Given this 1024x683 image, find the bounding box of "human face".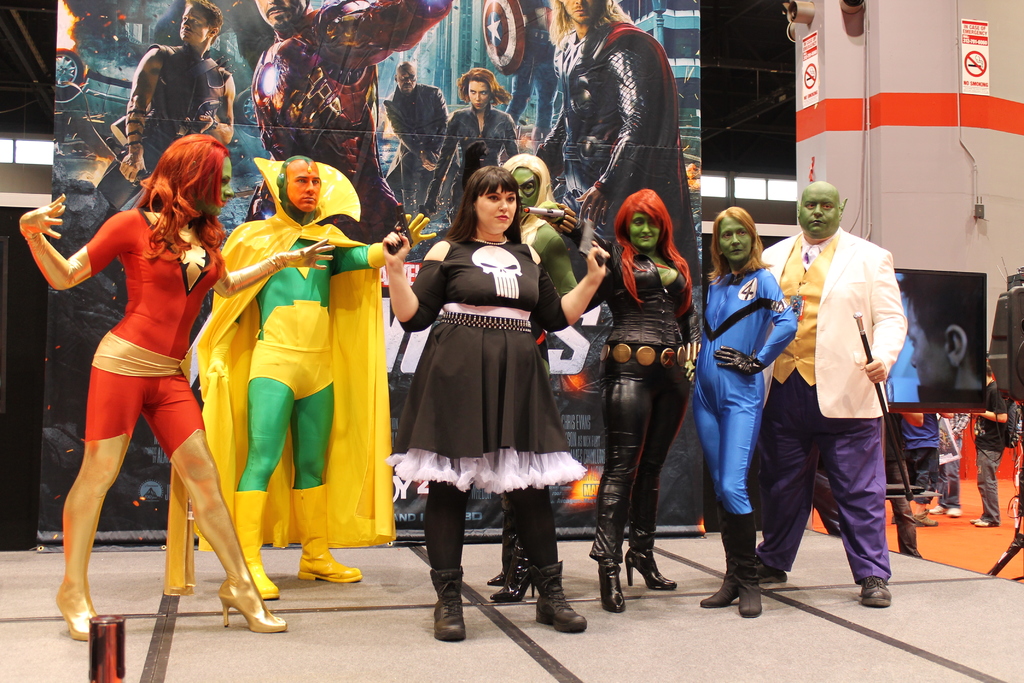
box=[477, 177, 521, 234].
